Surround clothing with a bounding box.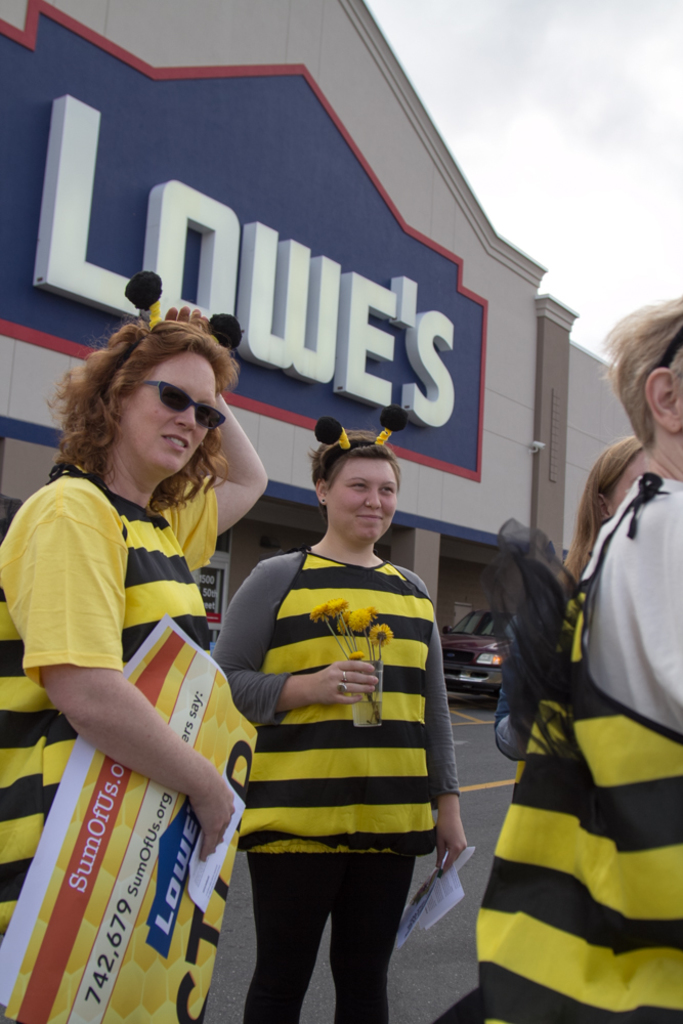
select_region(218, 506, 460, 961).
